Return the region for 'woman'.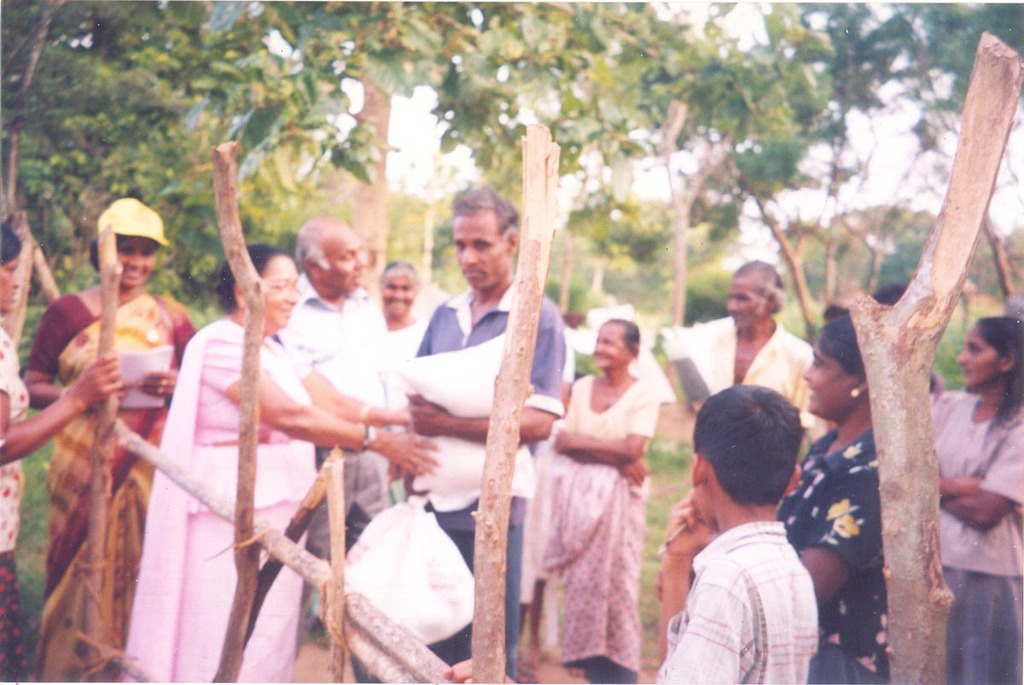
pyautogui.locateOnScreen(657, 311, 886, 684).
